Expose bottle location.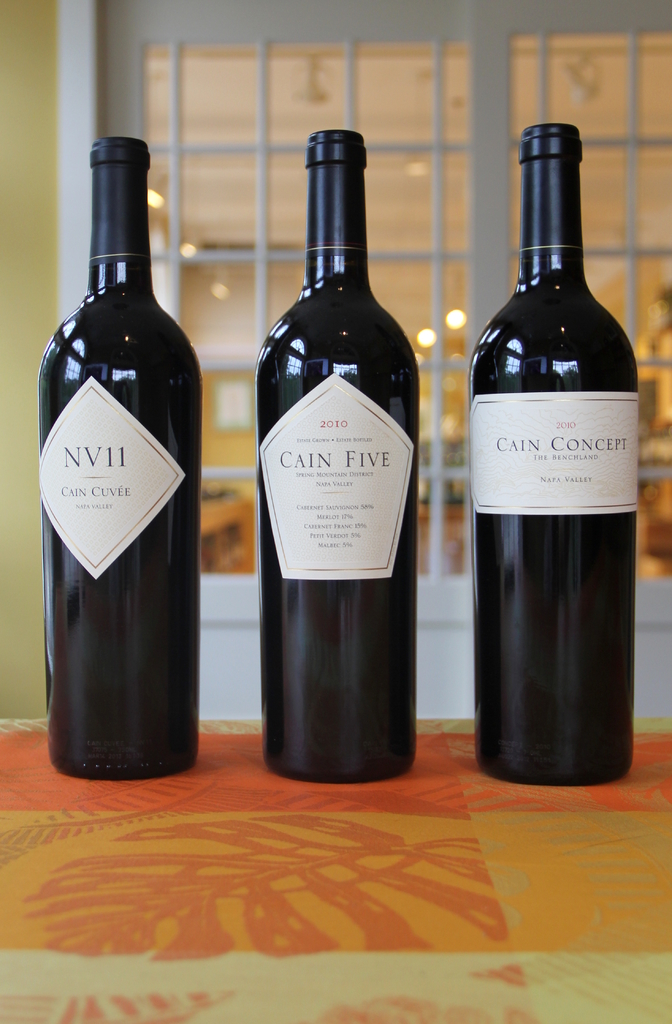
Exposed at x1=465 y1=111 x2=648 y2=824.
